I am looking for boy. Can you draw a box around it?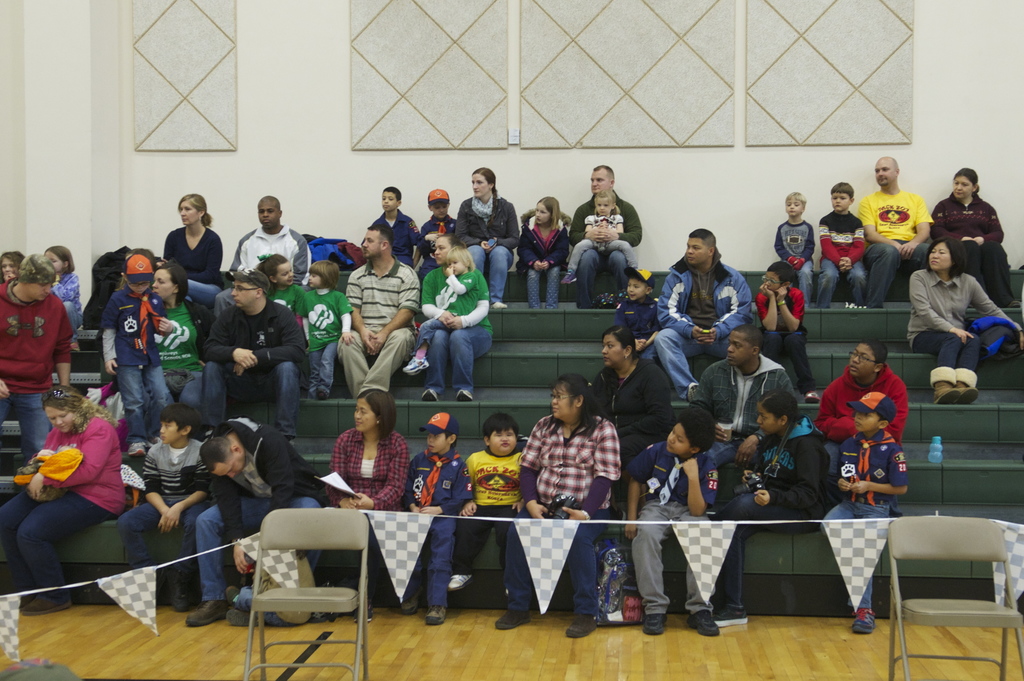
Sure, the bounding box is x1=626 y1=408 x2=721 y2=634.
